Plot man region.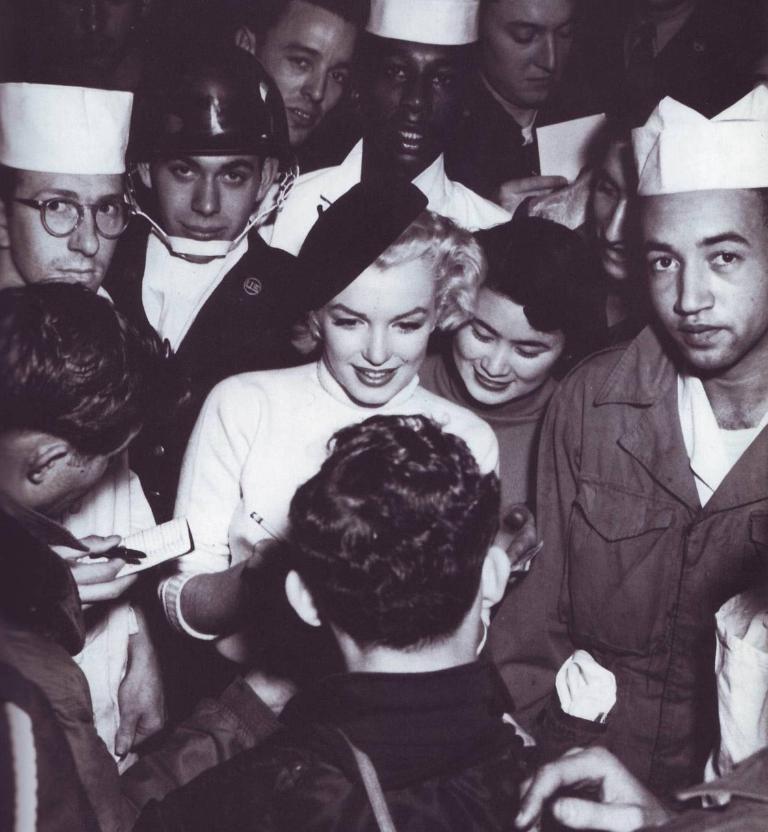
Plotted at <region>0, 78, 170, 775</region>.
